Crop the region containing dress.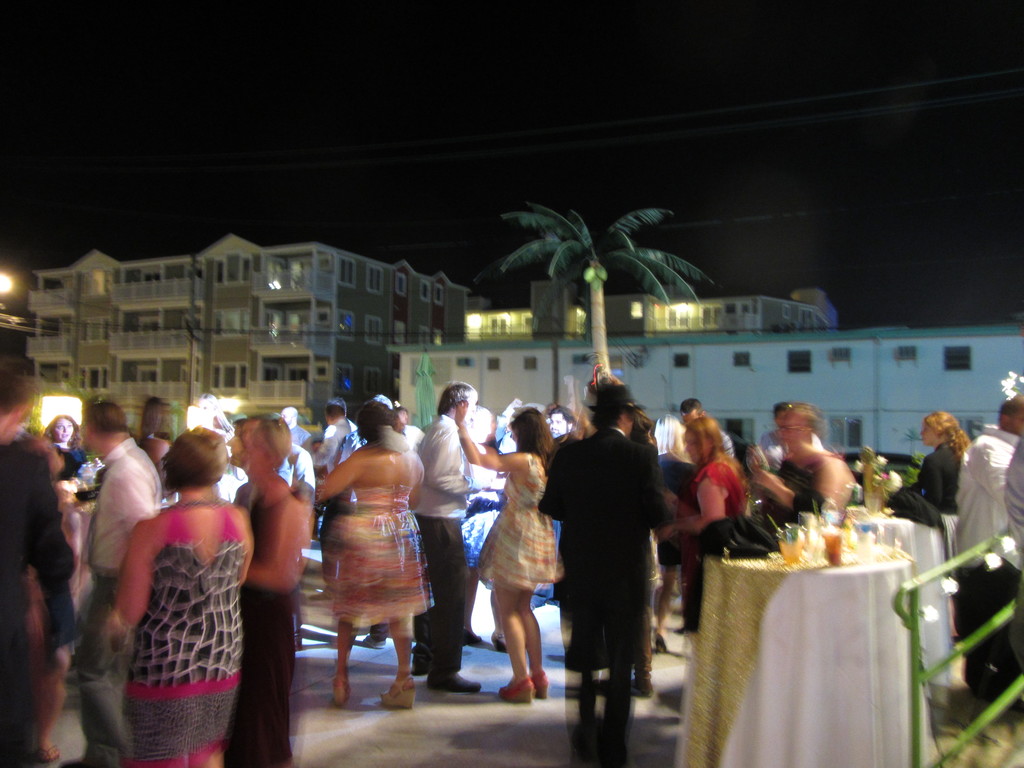
Crop region: [x1=222, y1=493, x2=303, y2=767].
